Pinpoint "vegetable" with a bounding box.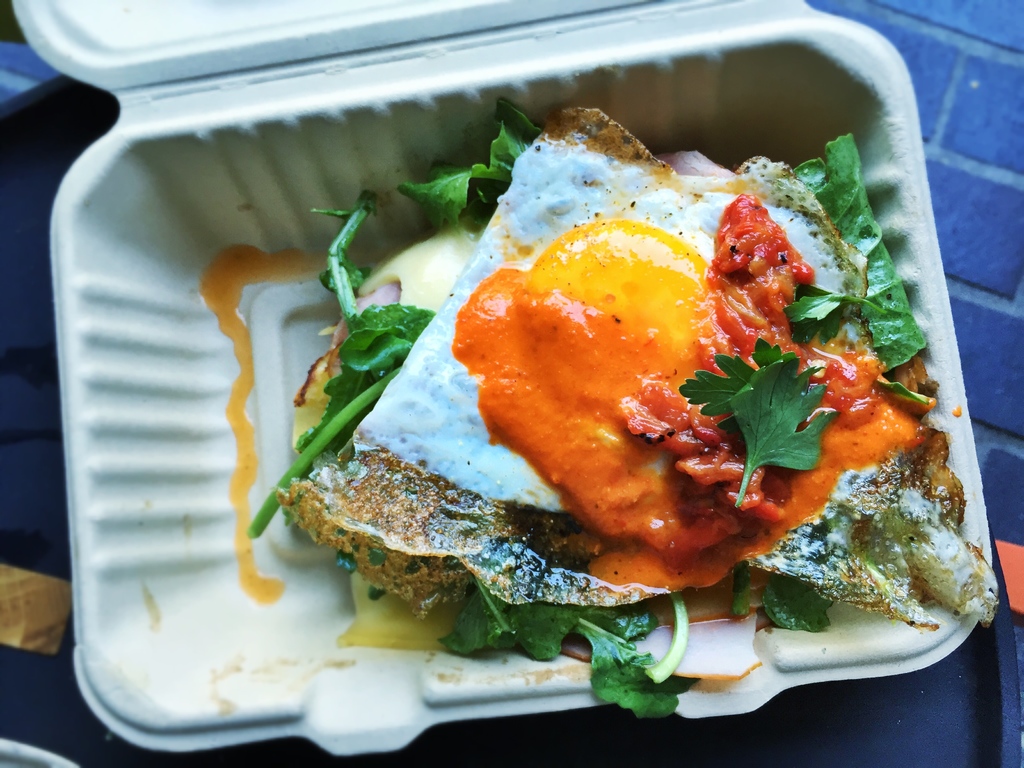
region(241, 188, 429, 545).
